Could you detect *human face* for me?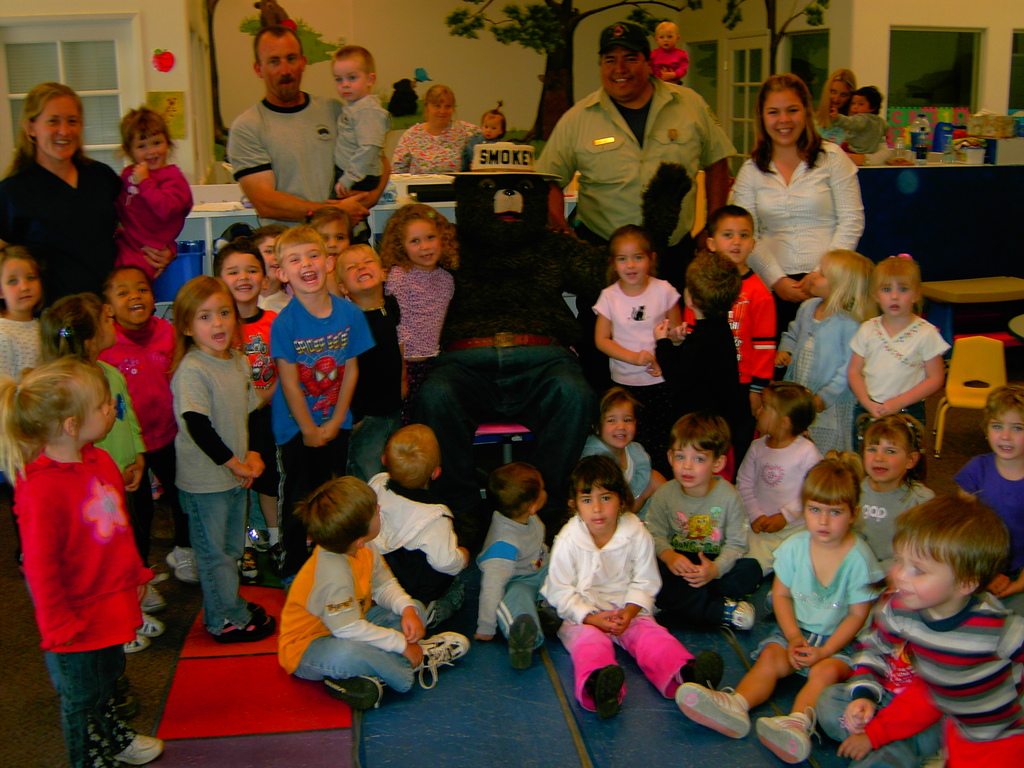
Detection result: (left=332, top=59, right=371, bottom=102).
